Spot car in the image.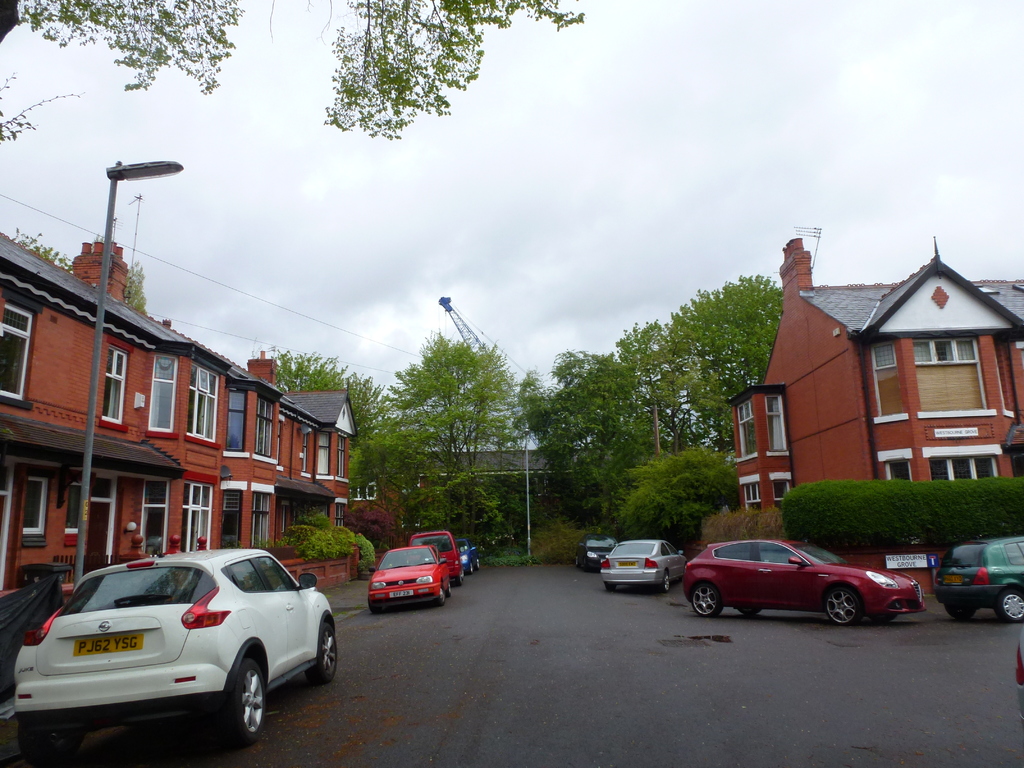
car found at BBox(599, 542, 689, 595).
